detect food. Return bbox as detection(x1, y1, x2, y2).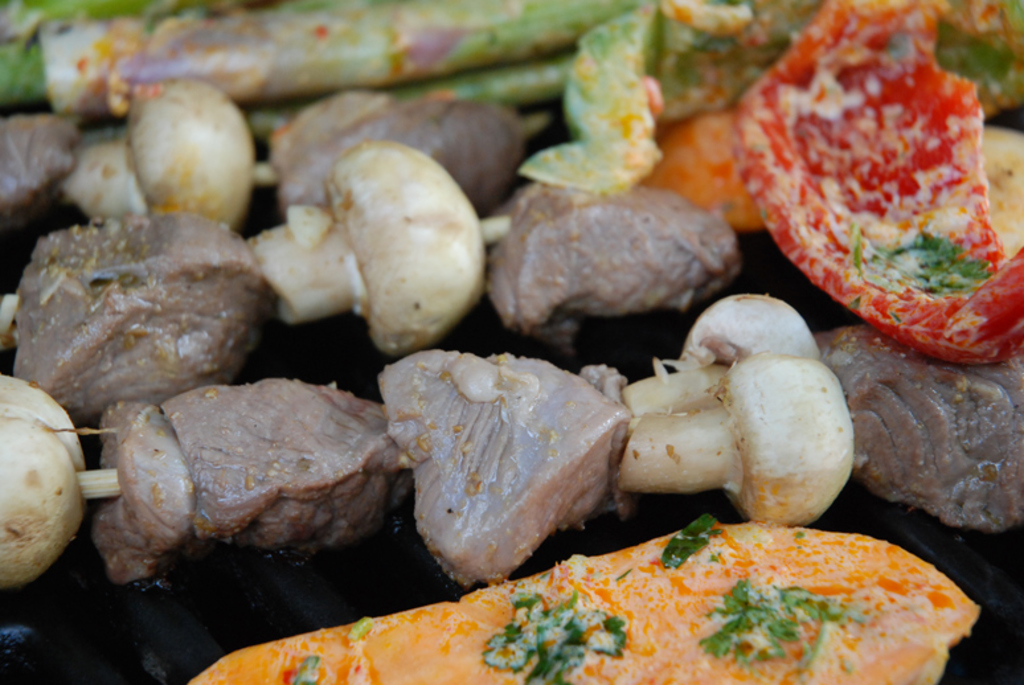
detection(0, 376, 93, 587).
